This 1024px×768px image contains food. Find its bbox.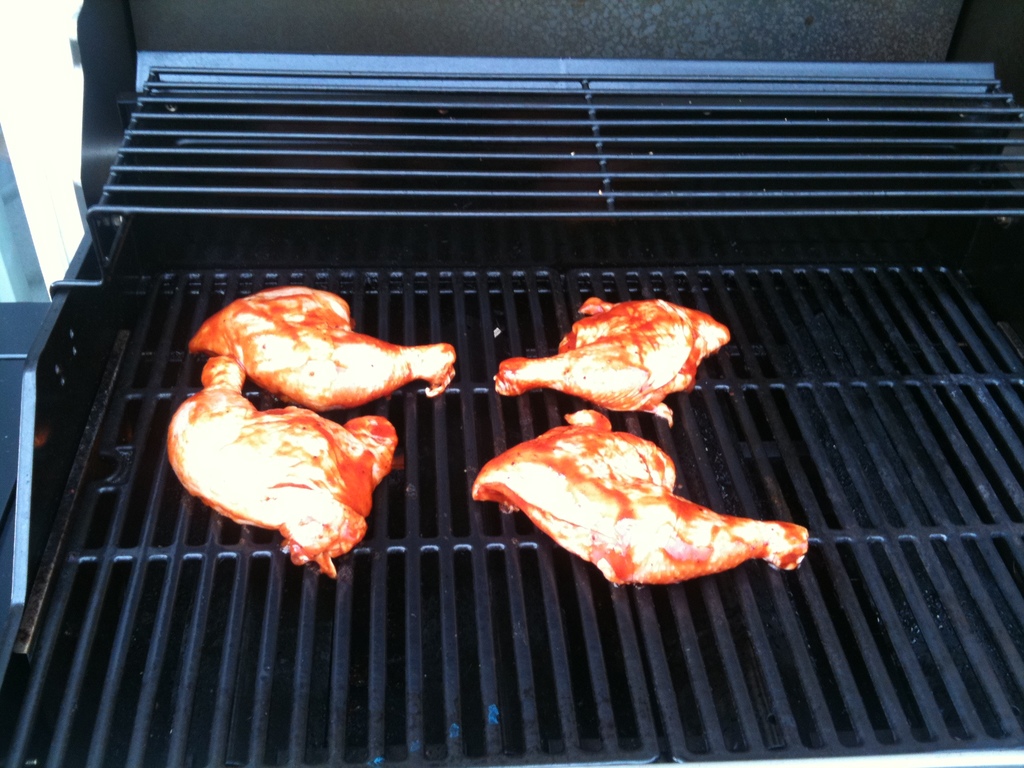
[469,410,808,579].
